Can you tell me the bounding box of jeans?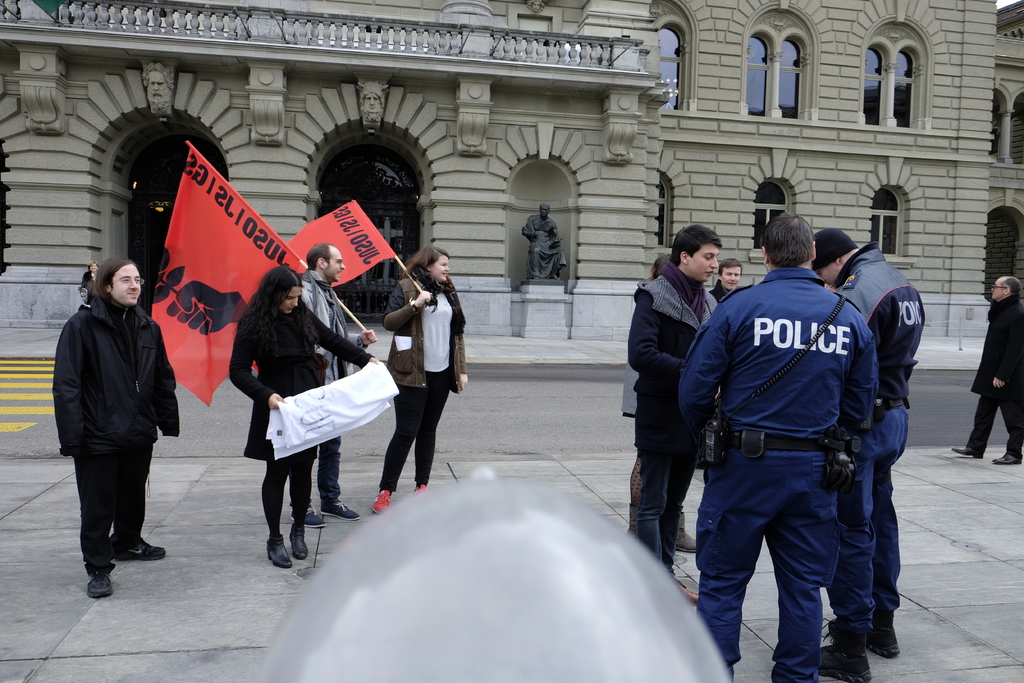
[left=322, top=431, right=339, bottom=507].
